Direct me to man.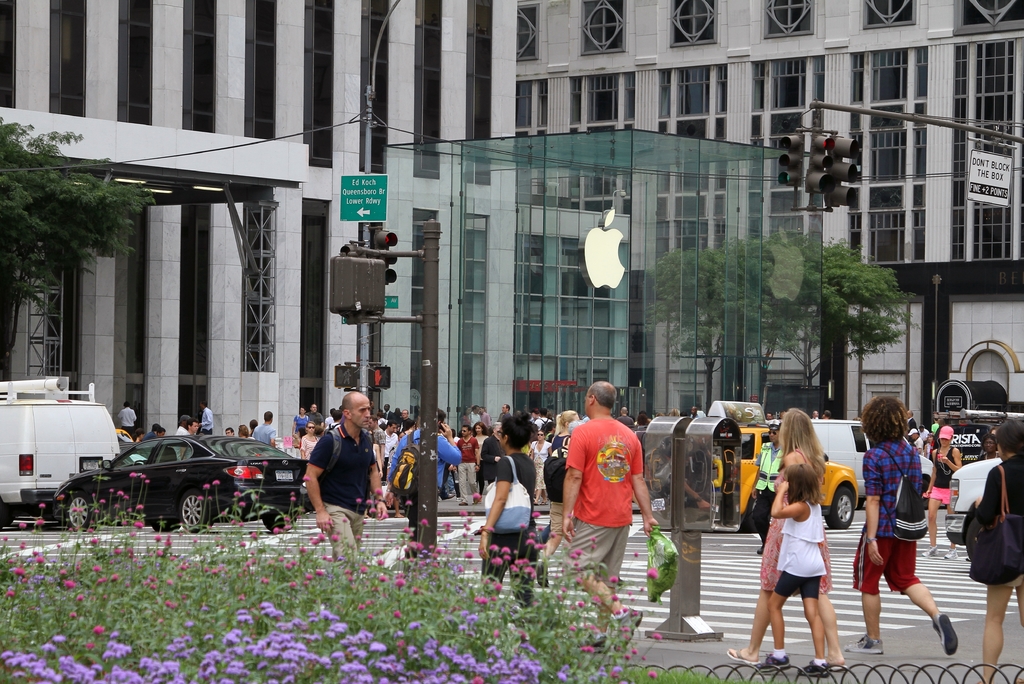
Direction: 248, 409, 278, 447.
